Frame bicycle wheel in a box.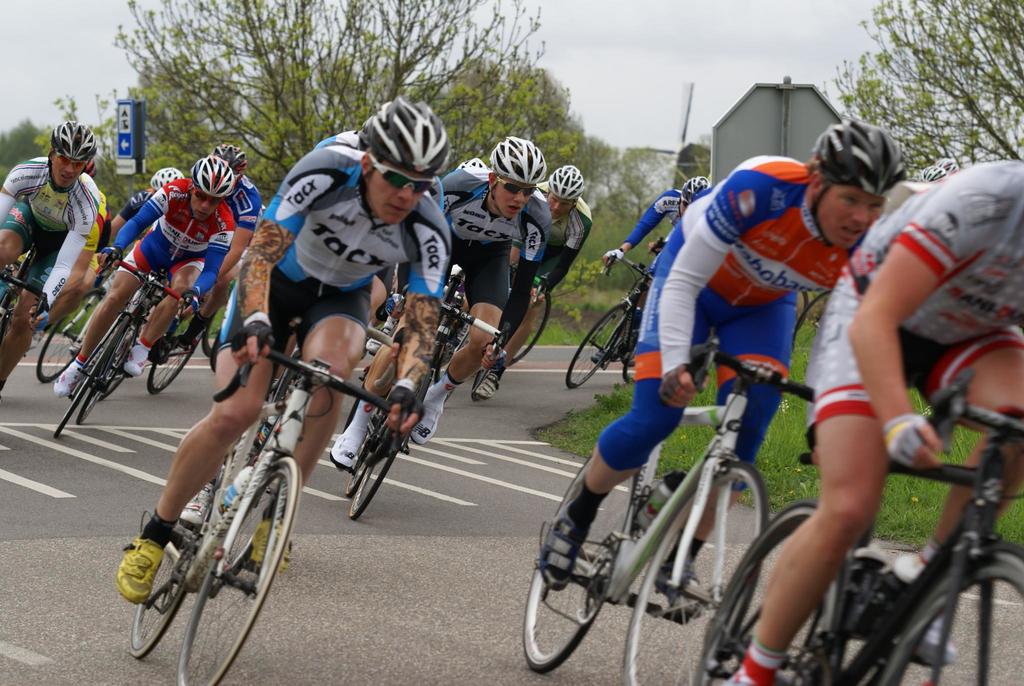
(879,550,1023,685).
